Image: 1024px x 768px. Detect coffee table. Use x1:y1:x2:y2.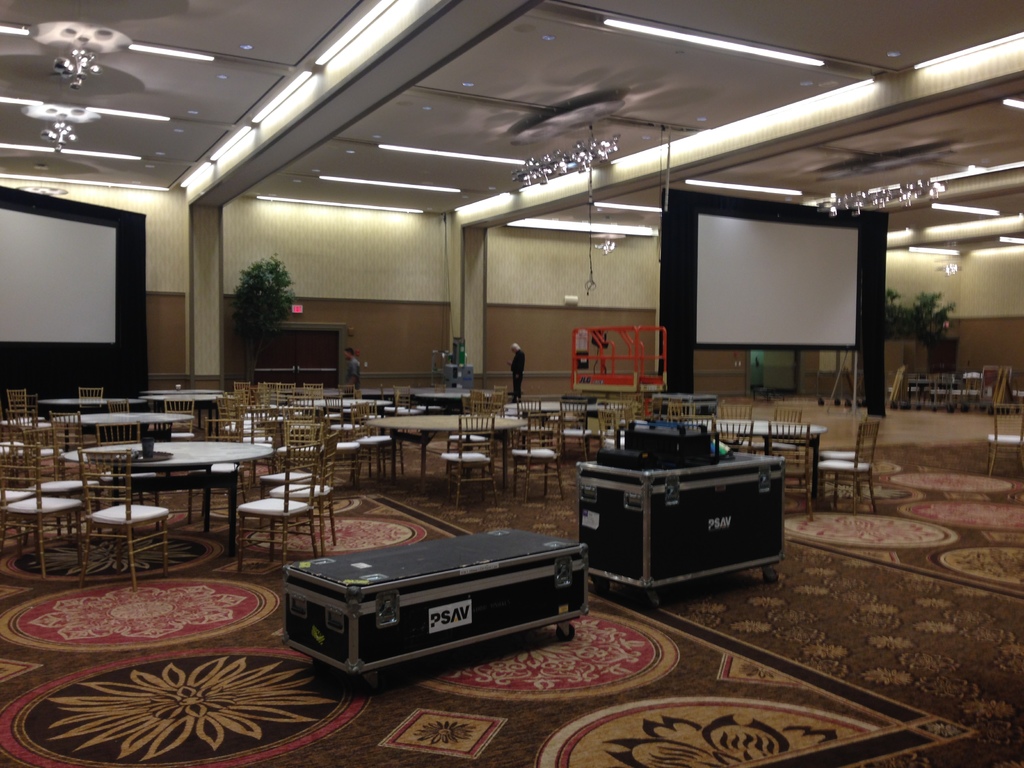
511:397:621:463.
